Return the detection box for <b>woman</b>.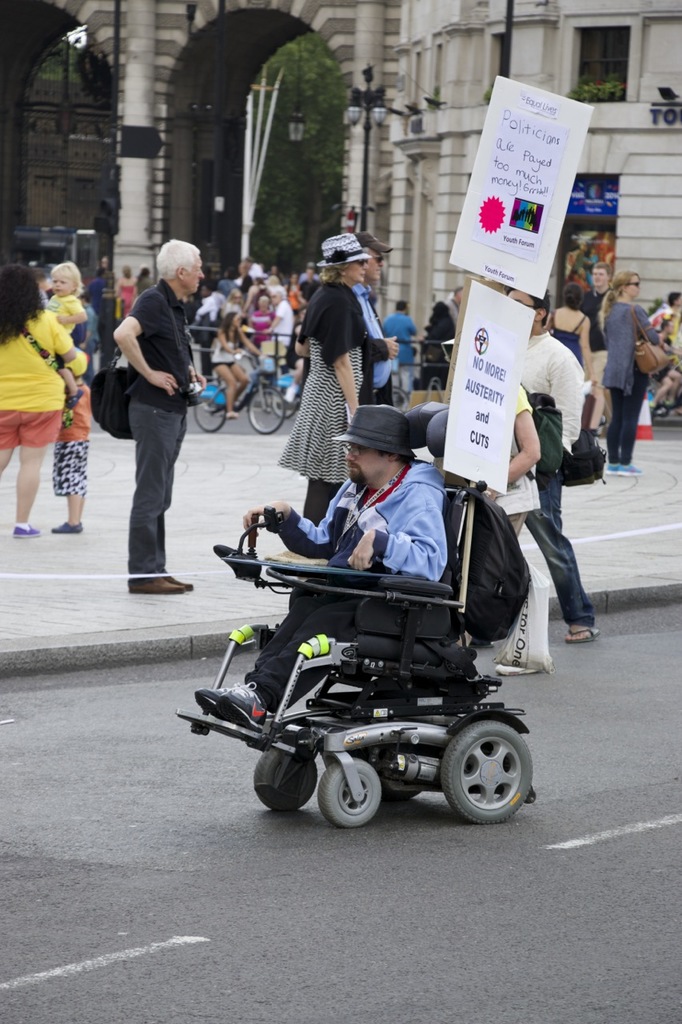
[0,262,82,531].
